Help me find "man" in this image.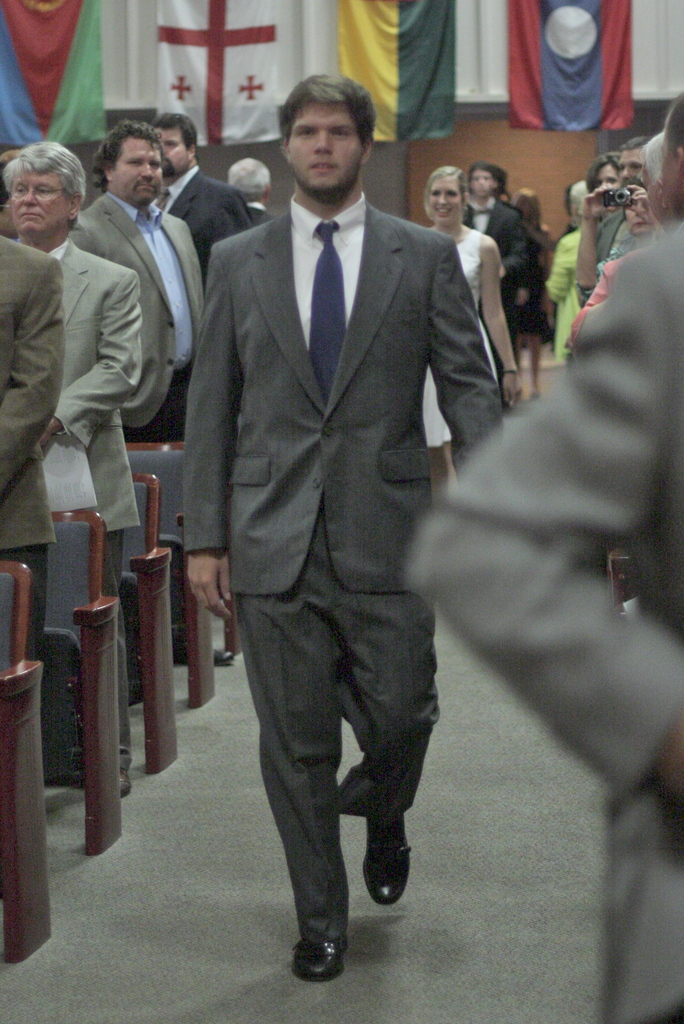
Found it: box=[653, 93, 683, 218].
